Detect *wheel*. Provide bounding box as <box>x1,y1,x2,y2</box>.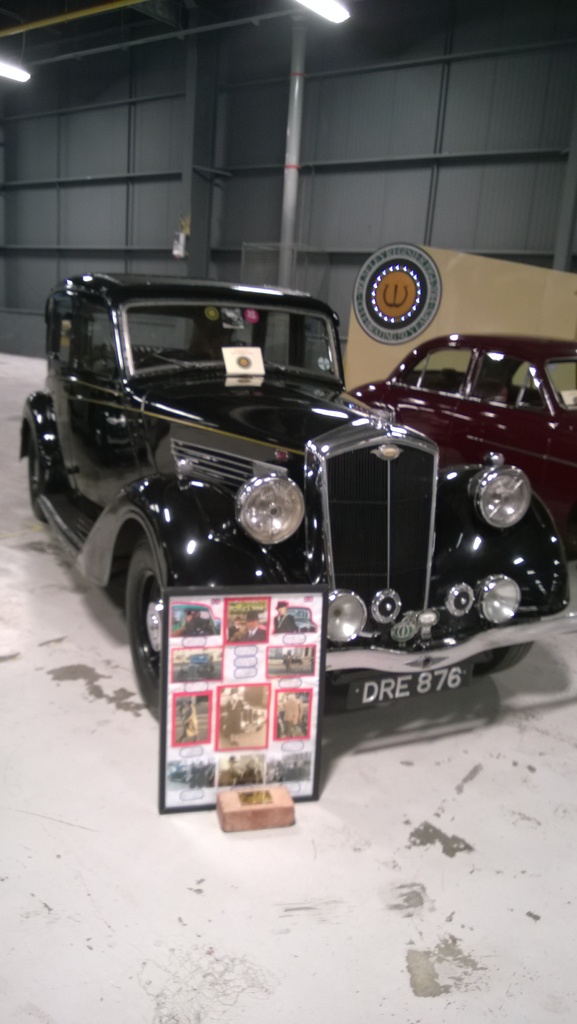
<box>121,534,179,737</box>.
